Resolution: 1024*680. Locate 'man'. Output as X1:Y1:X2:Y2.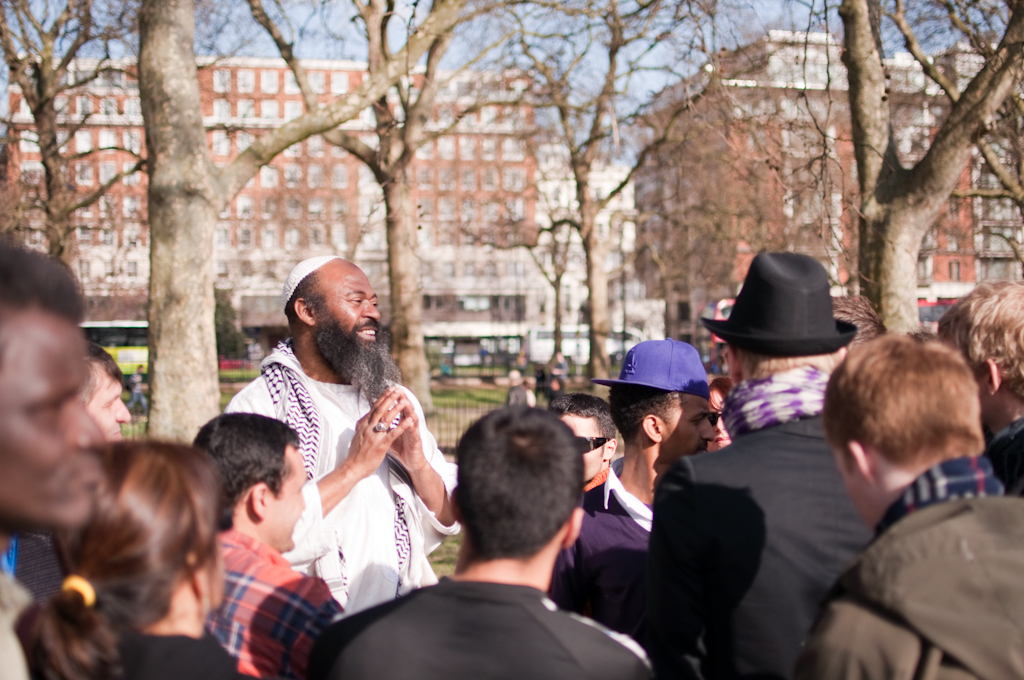
0:228:114:675.
